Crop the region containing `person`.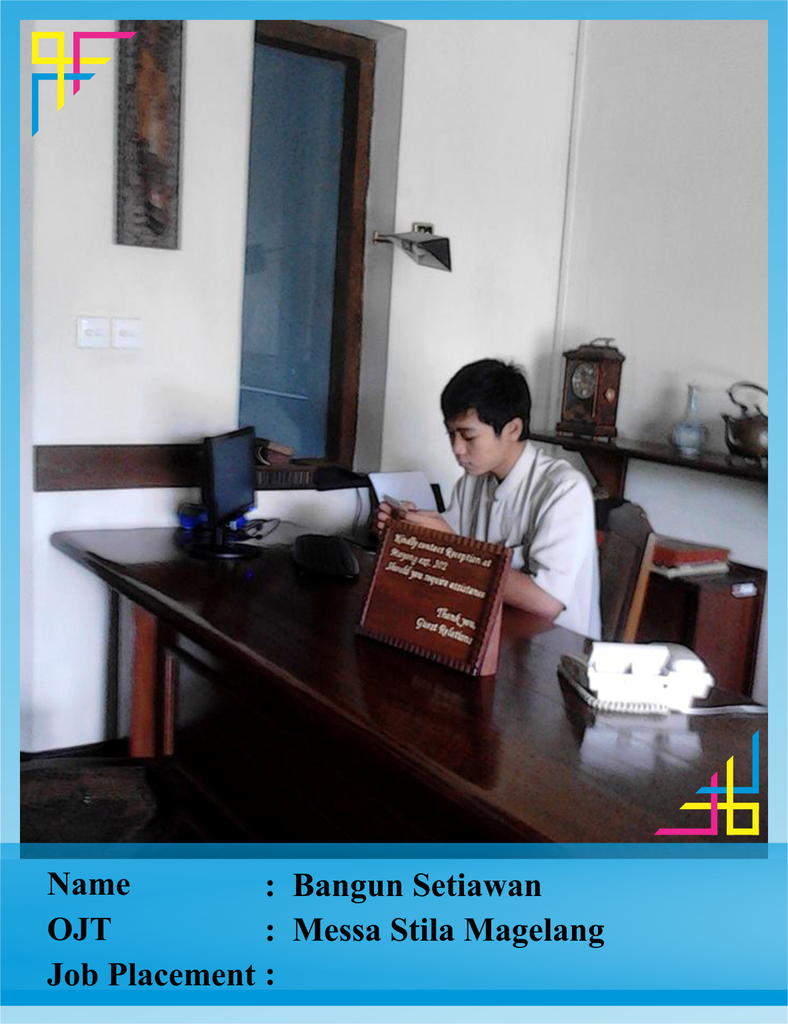
Crop region: 372/358/601/645.
